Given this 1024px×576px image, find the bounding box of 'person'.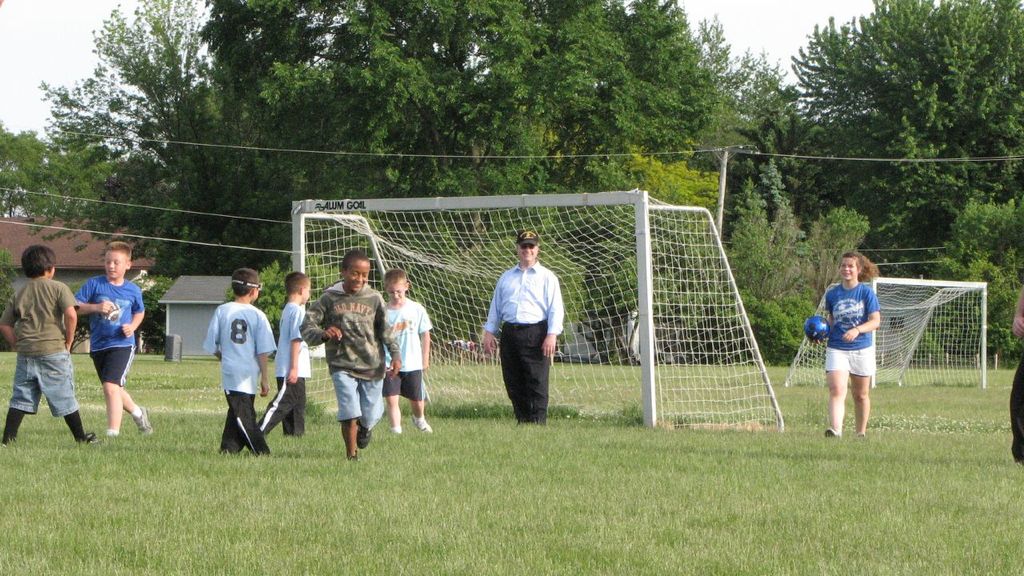
[257, 274, 306, 440].
